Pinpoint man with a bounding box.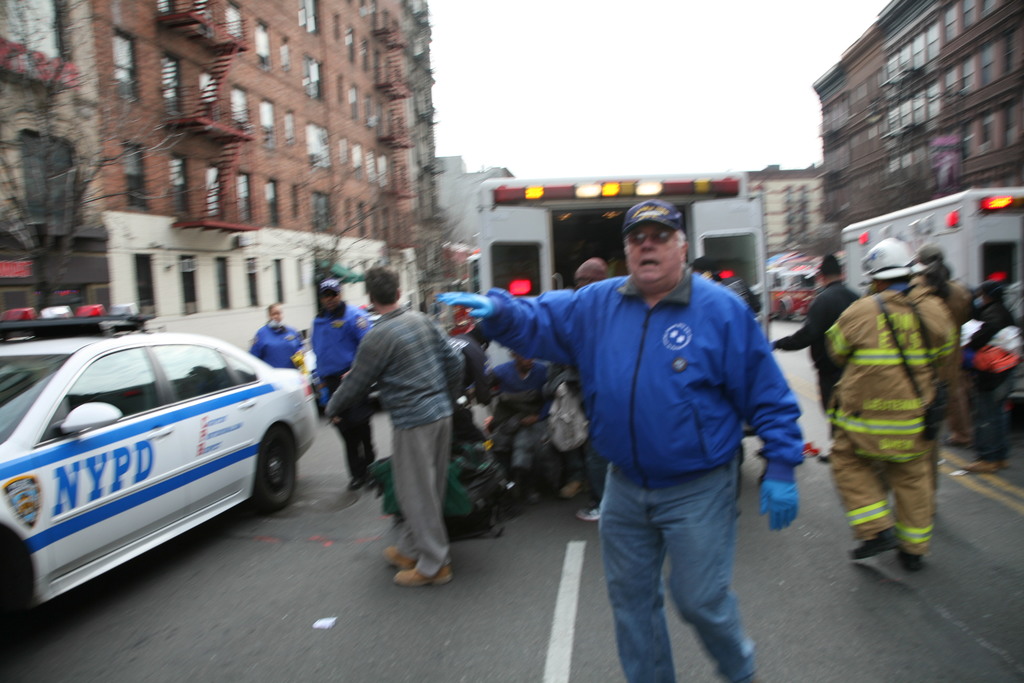
{"x1": 255, "y1": 299, "x2": 301, "y2": 374}.
